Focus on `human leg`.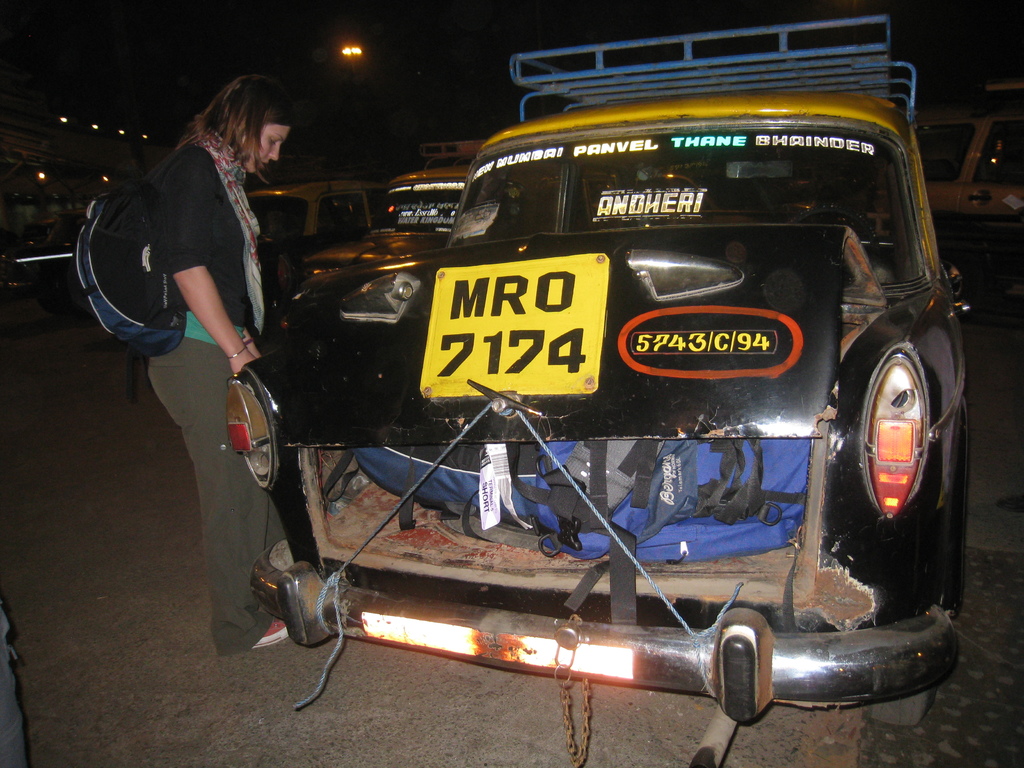
Focused at [left=144, top=336, right=292, bottom=655].
